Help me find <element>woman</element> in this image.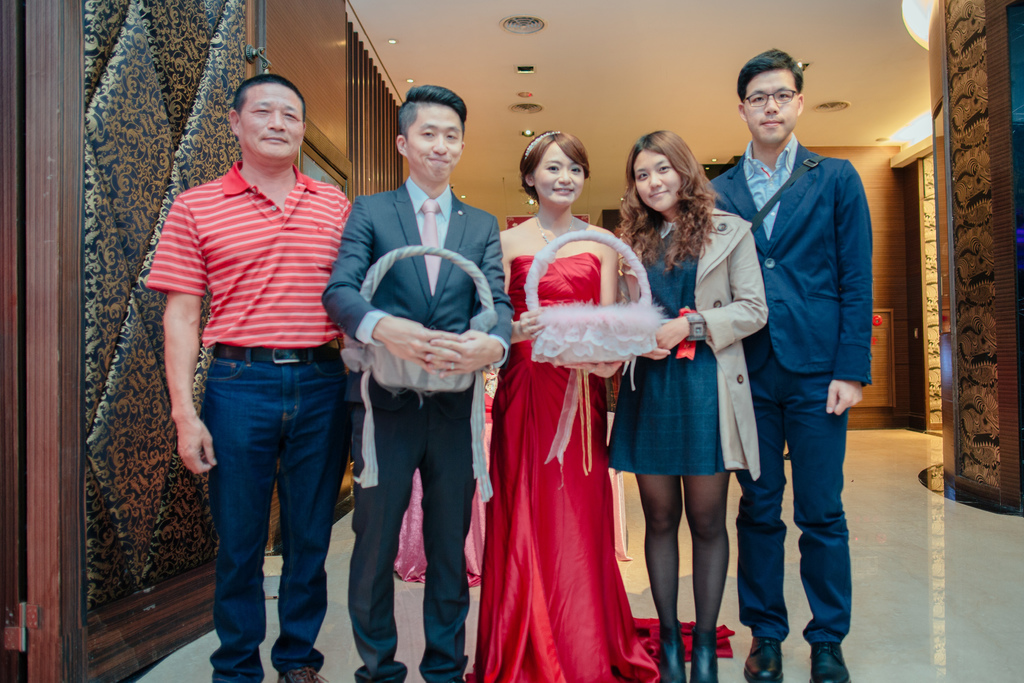
Found it: [x1=620, y1=146, x2=769, y2=638].
